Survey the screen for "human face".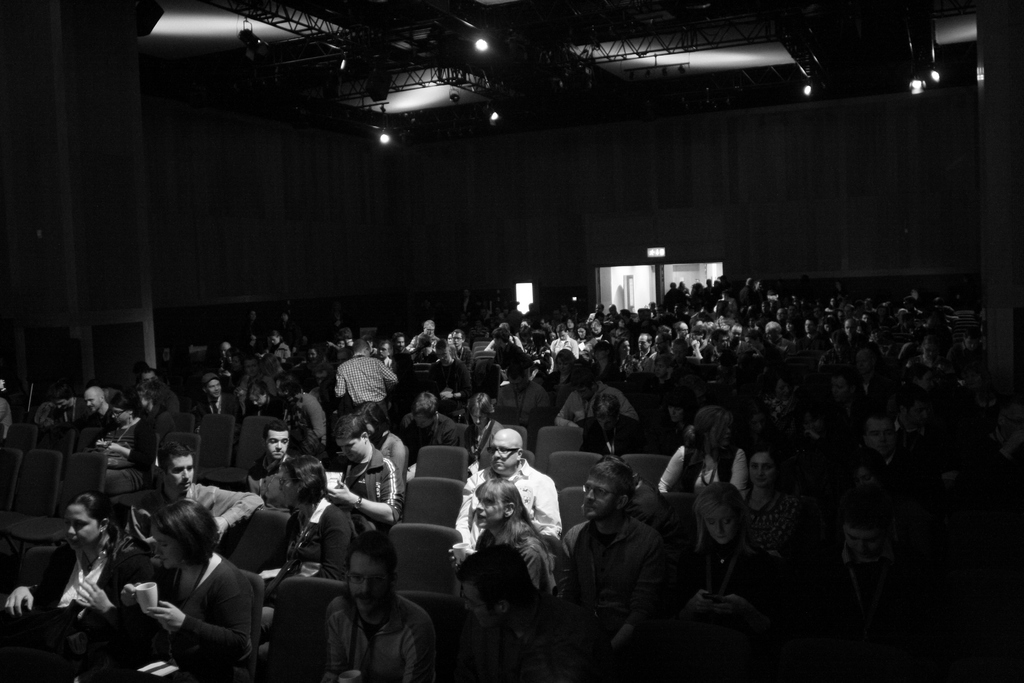
Survey found: <region>489, 431, 521, 472</region>.
